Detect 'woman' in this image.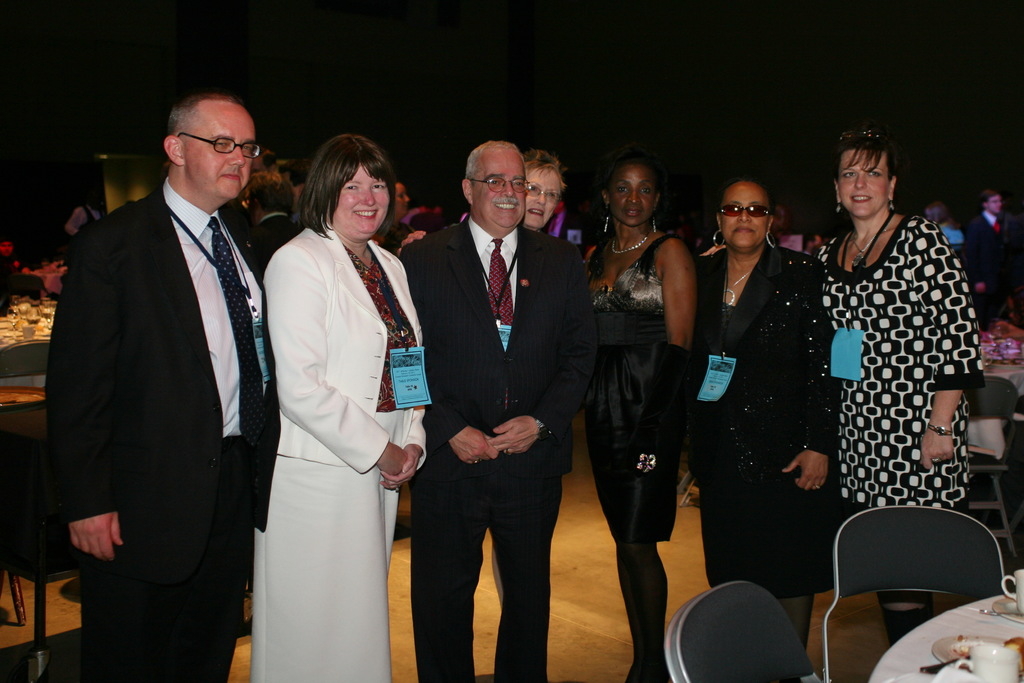
Detection: 232 117 422 682.
